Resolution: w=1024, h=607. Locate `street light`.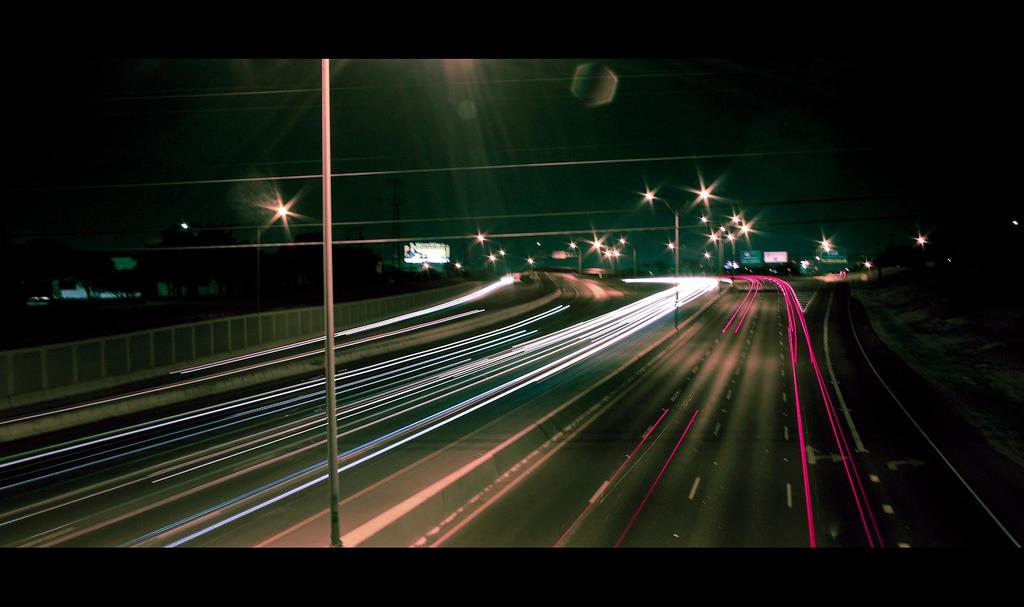
x1=640, y1=184, x2=720, y2=332.
